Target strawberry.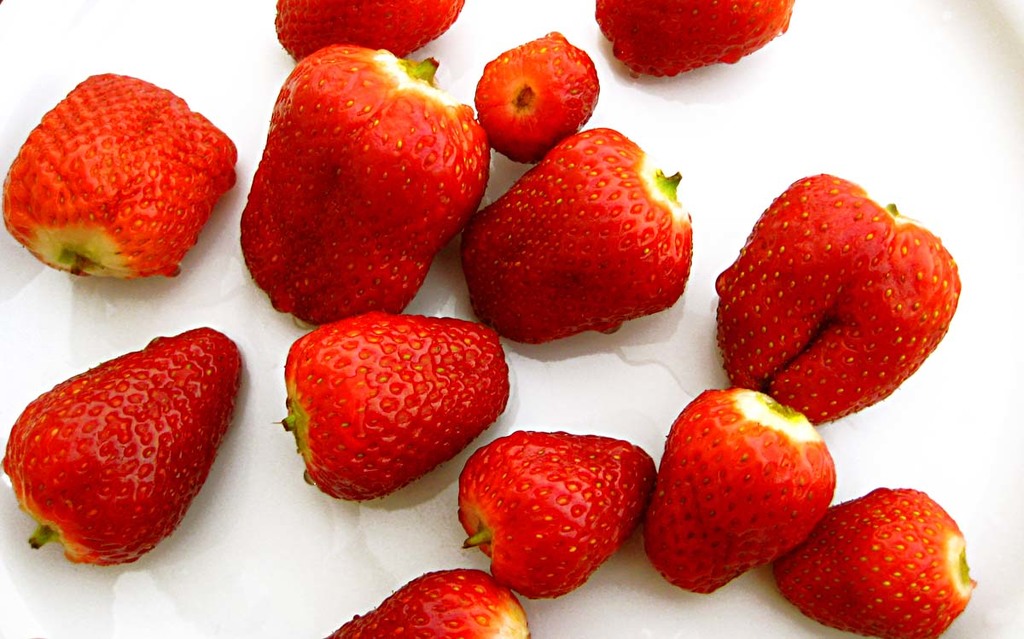
Target region: x1=459 y1=121 x2=697 y2=345.
